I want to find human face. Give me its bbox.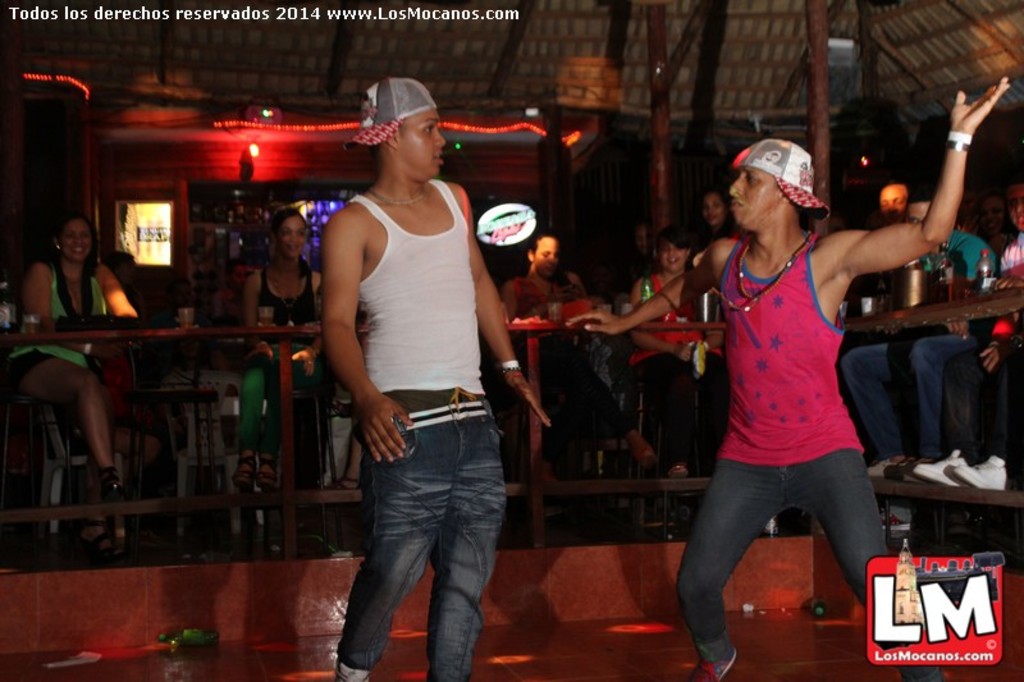
<box>58,214,95,258</box>.
